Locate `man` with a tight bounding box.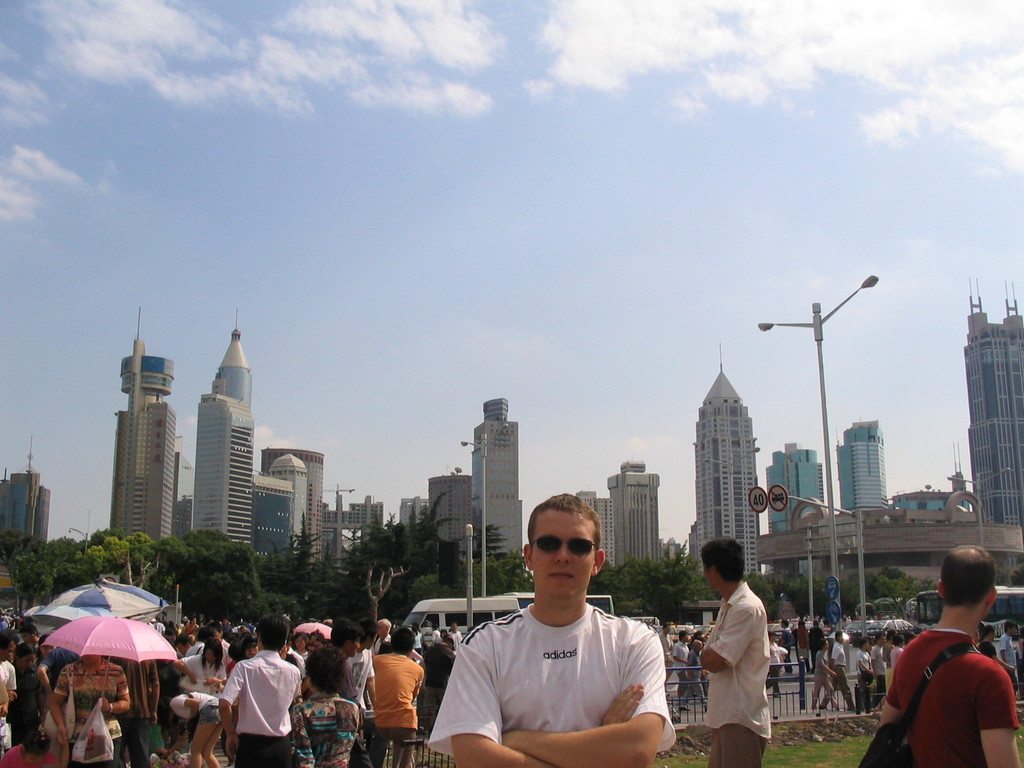
<region>428, 495, 673, 767</region>.
